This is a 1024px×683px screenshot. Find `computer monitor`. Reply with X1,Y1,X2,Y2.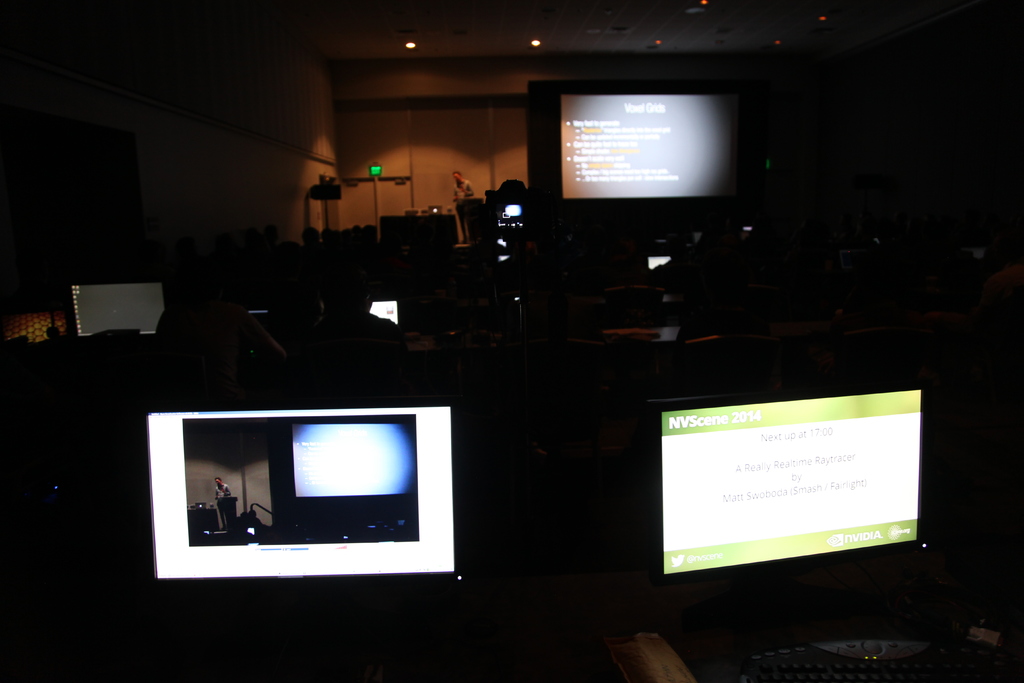
650,379,948,651.
